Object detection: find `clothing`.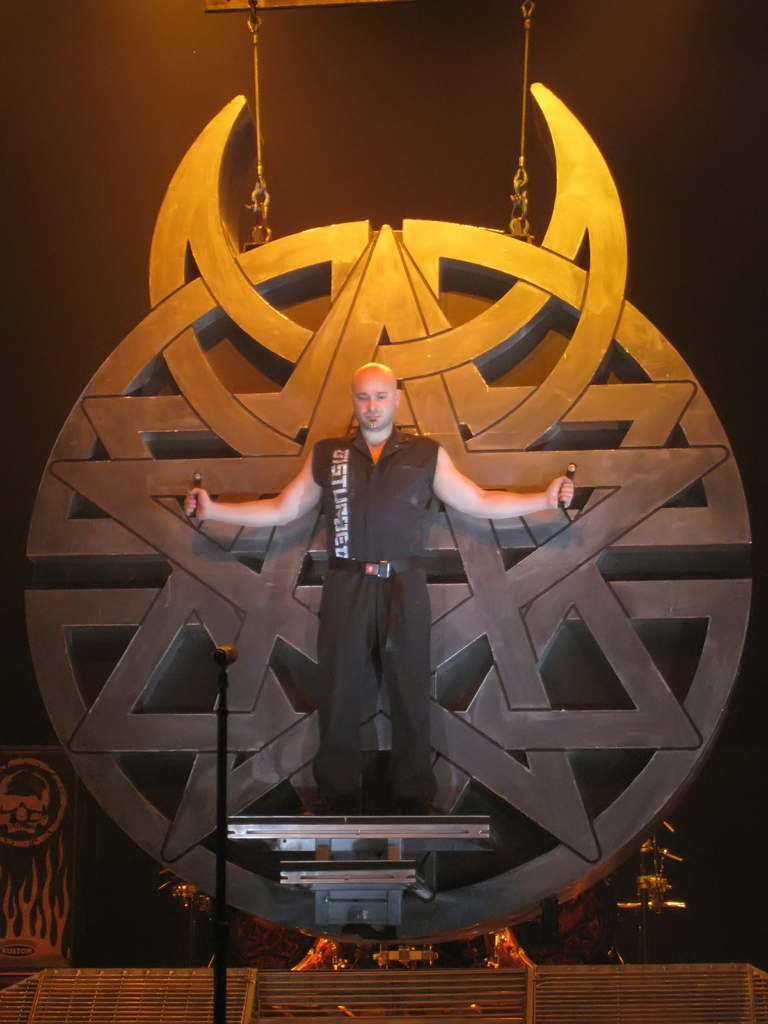
bbox=(316, 430, 442, 804).
